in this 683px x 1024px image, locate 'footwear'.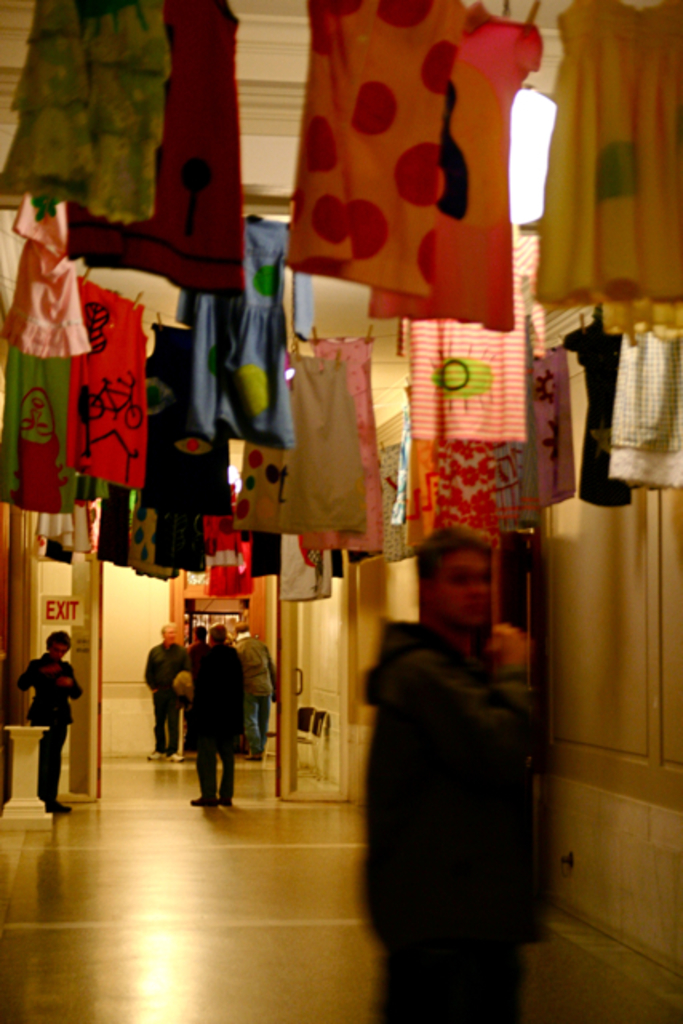
Bounding box: bbox=(205, 781, 232, 800).
